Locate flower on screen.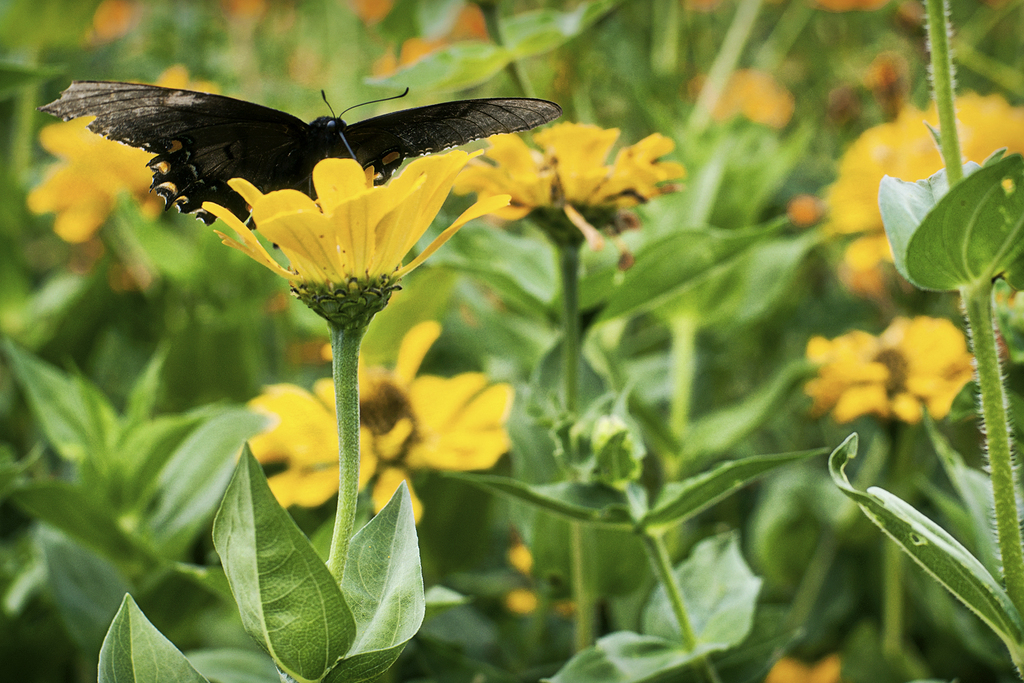
On screen at l=31, t=67, r=214, b=247.
